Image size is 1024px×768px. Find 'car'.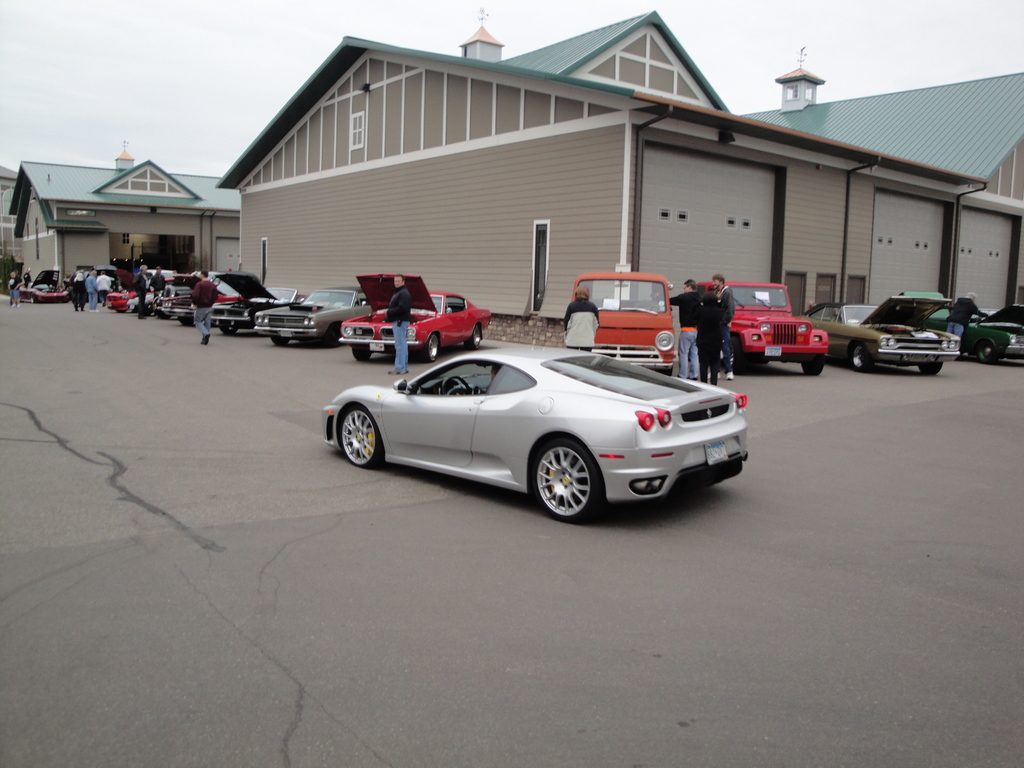
899 288 1023 360.
